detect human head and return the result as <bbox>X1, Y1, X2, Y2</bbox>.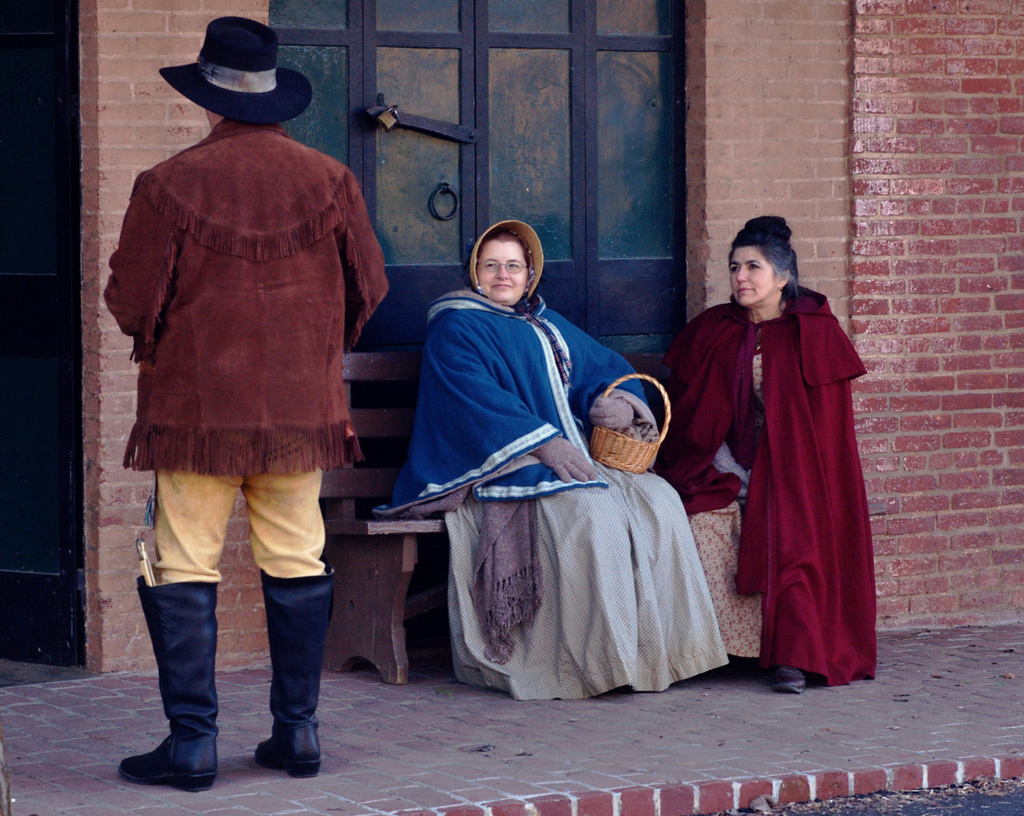
<bbox>726, 211, 801, 311</bbox>.
